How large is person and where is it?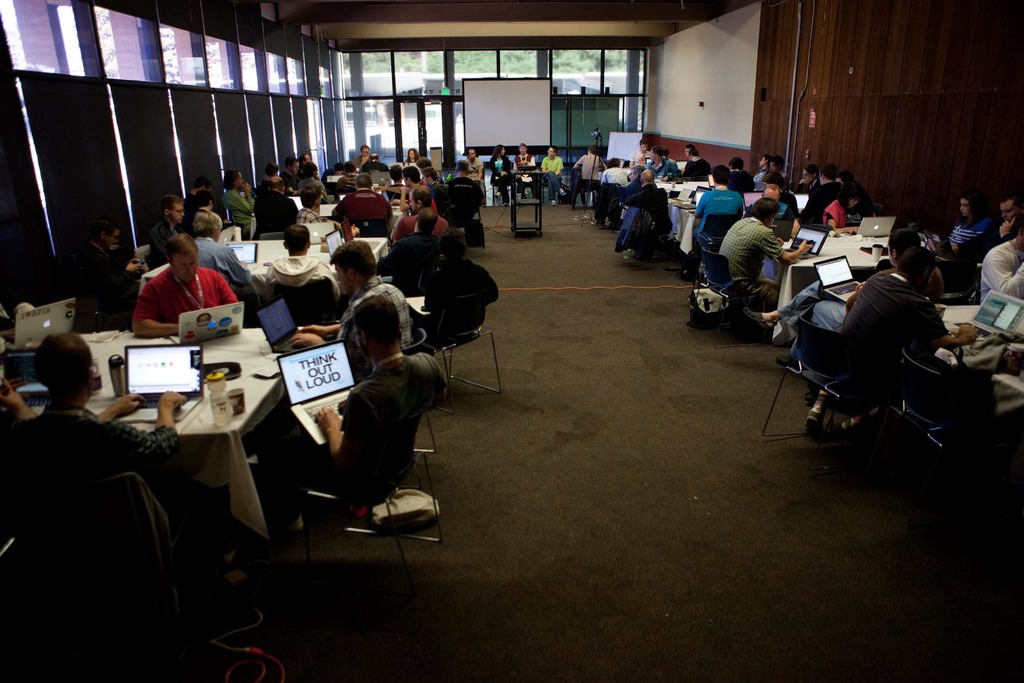
Bounding box: 627,154,678,271.
